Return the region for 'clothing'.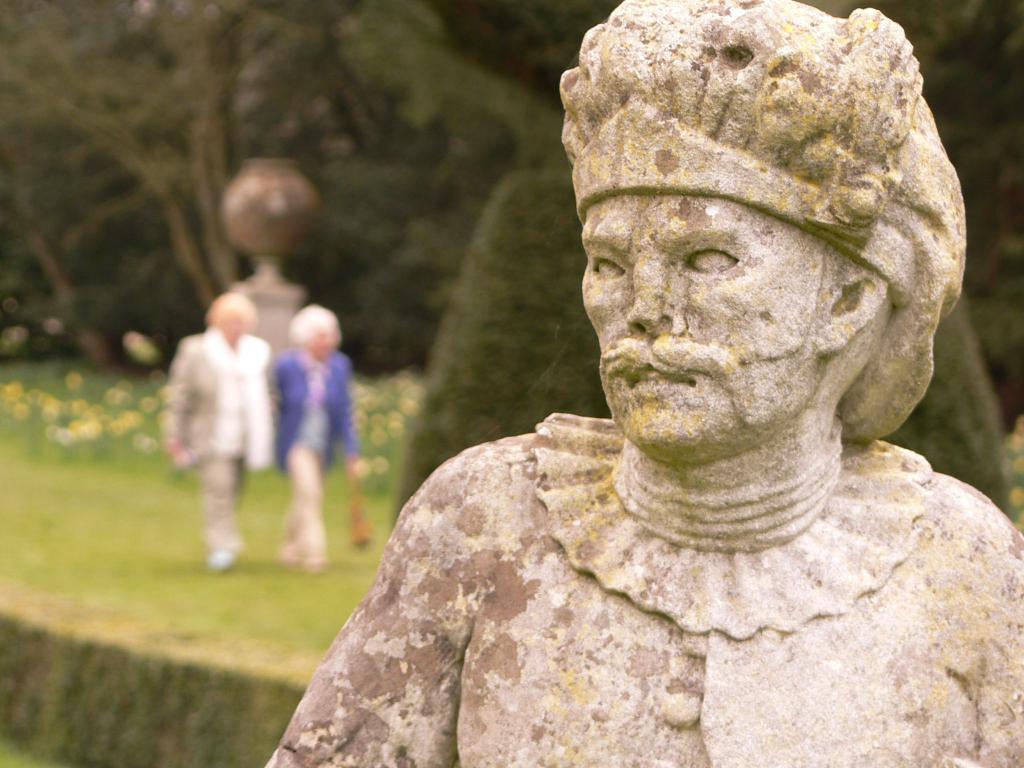
(166, 331, 269, 564).
